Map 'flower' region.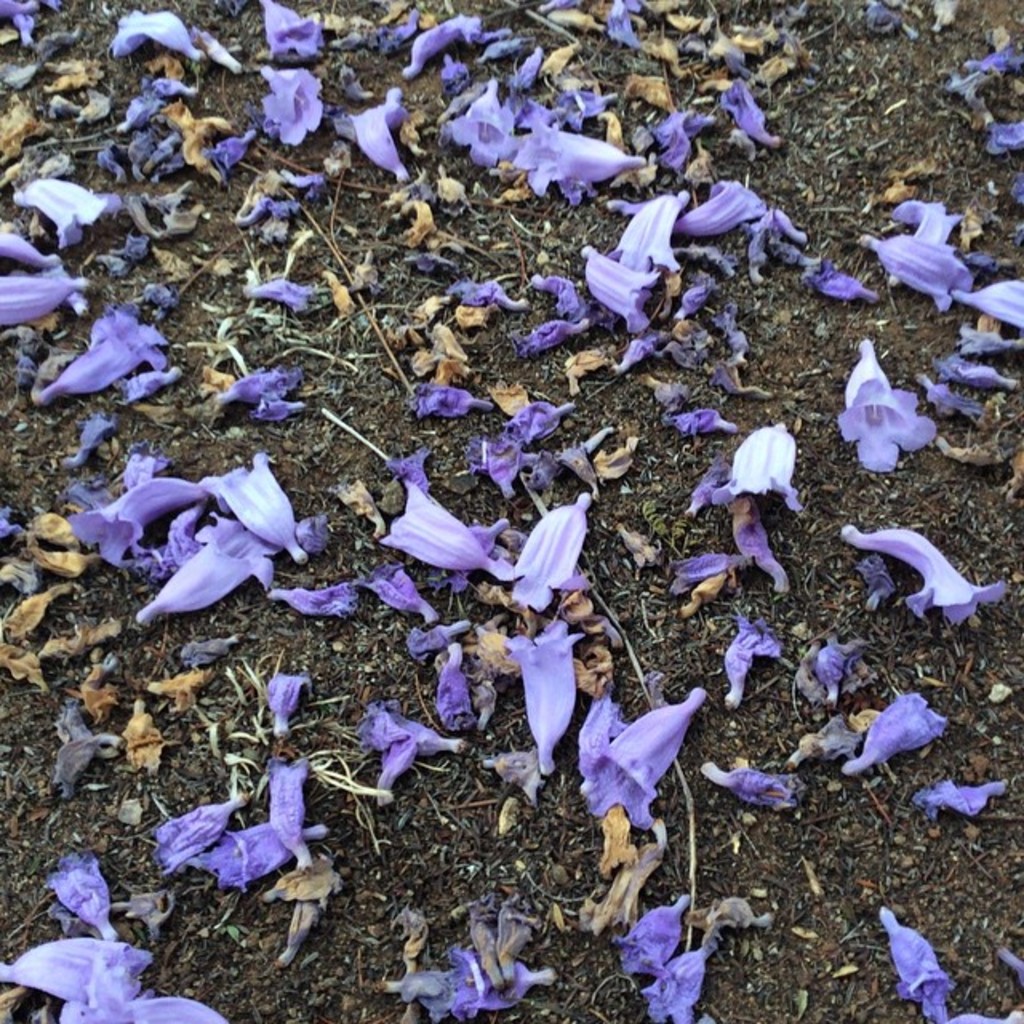
Mapped to 515, 125, 645, 202.
